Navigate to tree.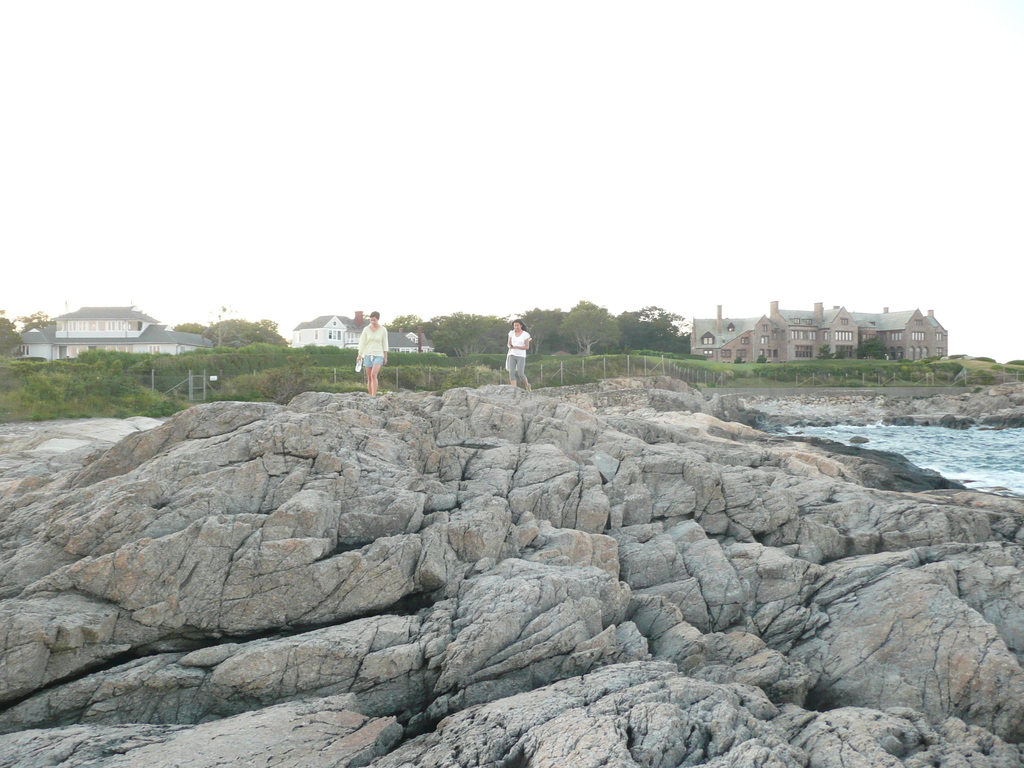
Navigation target: rect(0, 318, 15, 351).
